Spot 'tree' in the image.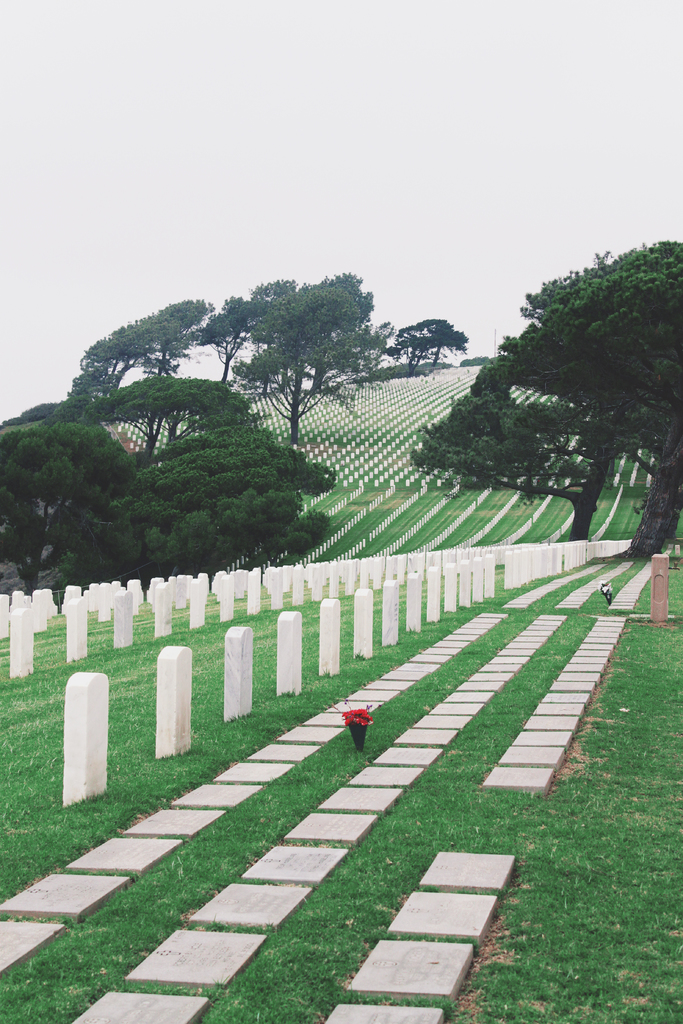
'tree' found at (138, 469, 332, 576).
